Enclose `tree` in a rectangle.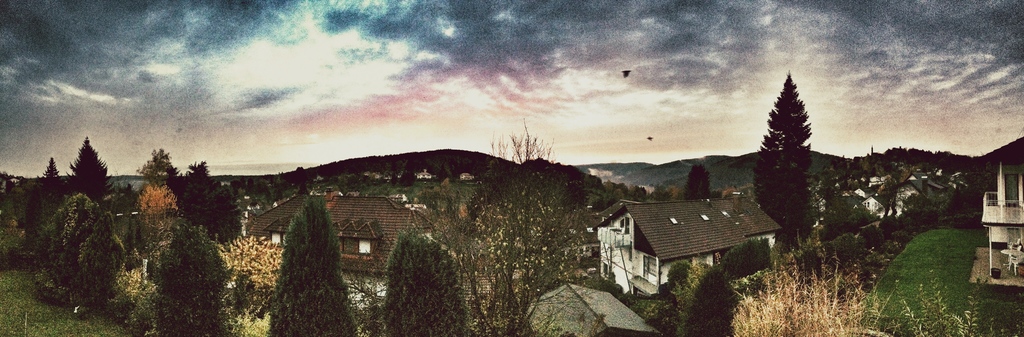
(266,196,356,336).
